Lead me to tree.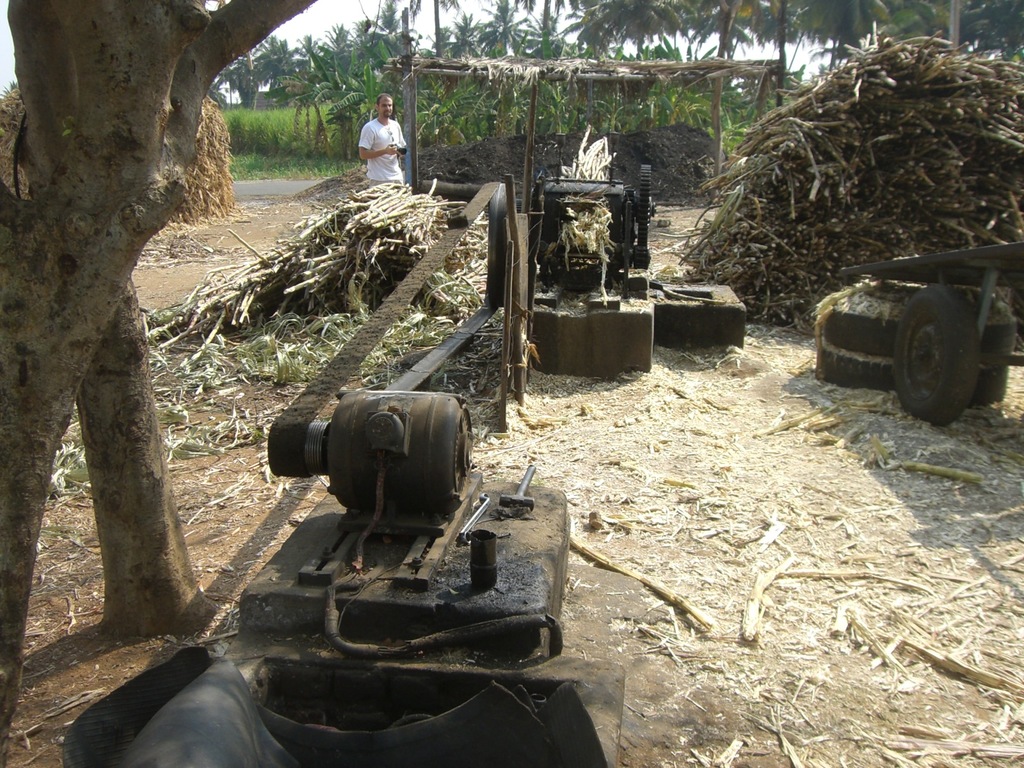
Lead to 309,8,354,94.
